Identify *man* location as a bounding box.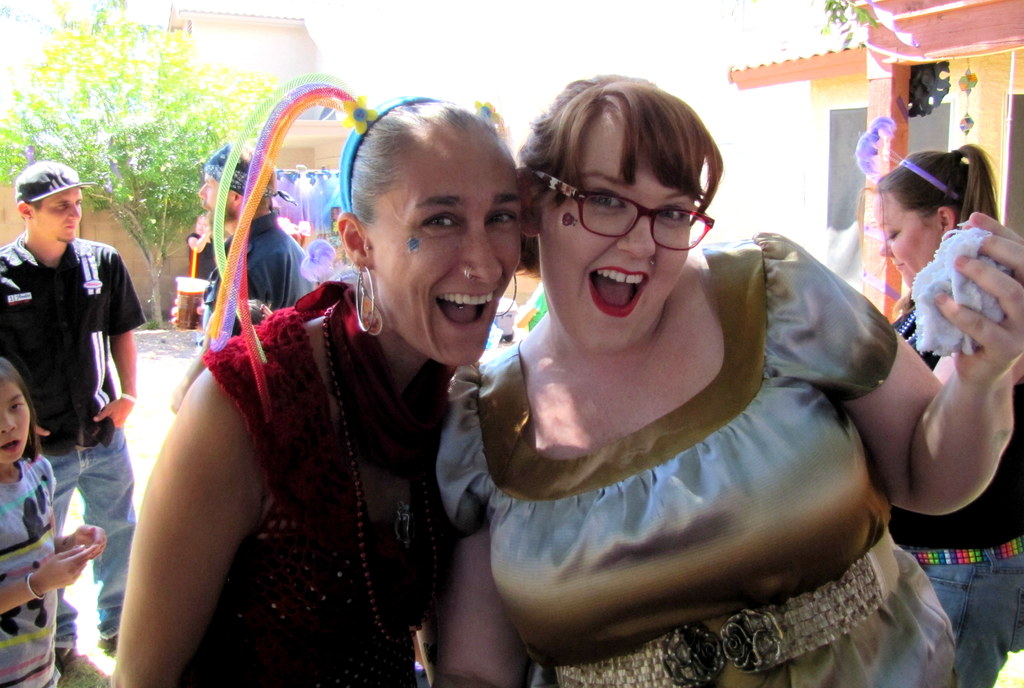
crop(167, 142, 318, 412).
